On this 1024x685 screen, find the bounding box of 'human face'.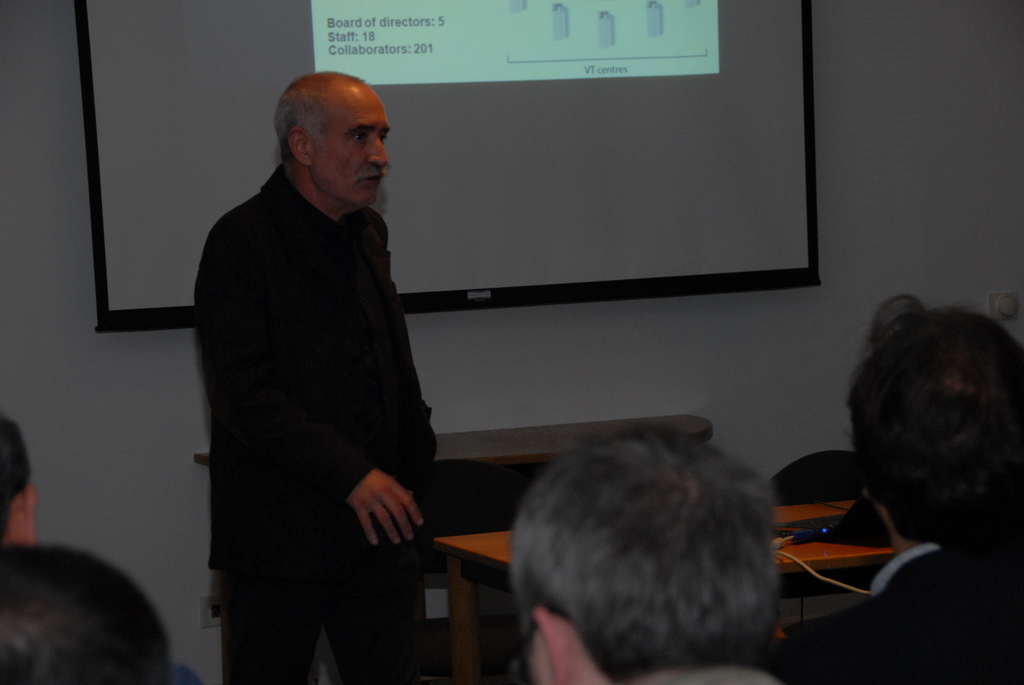
Bounding box: 314, 94, 390, 200.
